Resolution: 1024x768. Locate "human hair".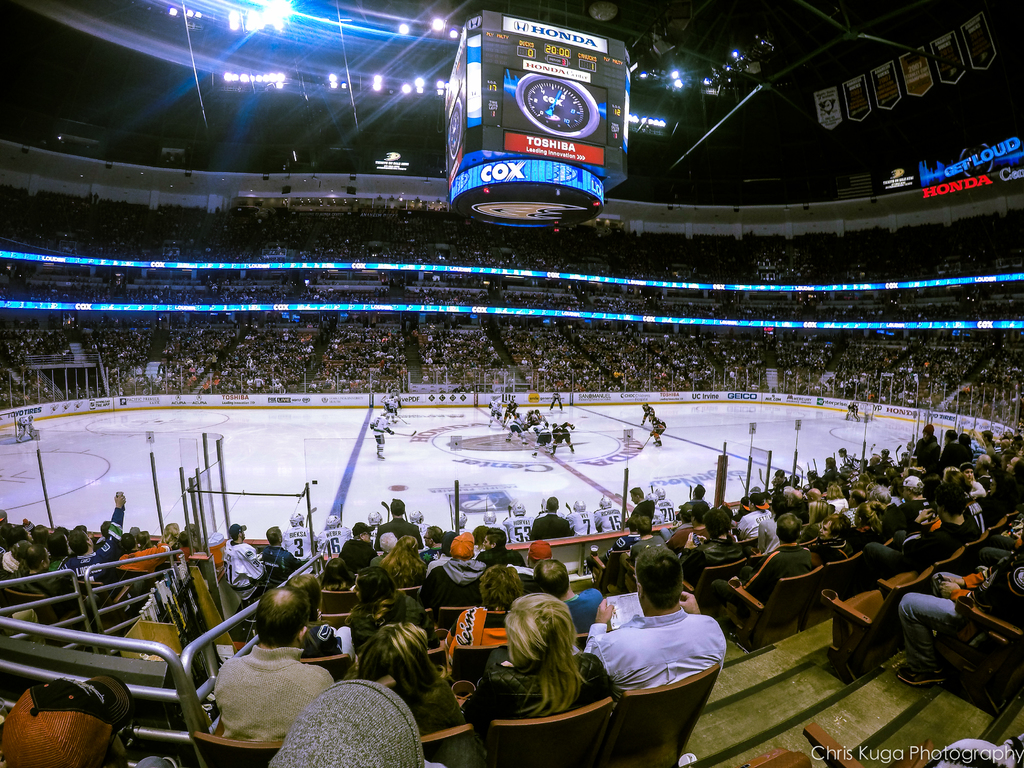
select_region(828, 484, 844, 499).
